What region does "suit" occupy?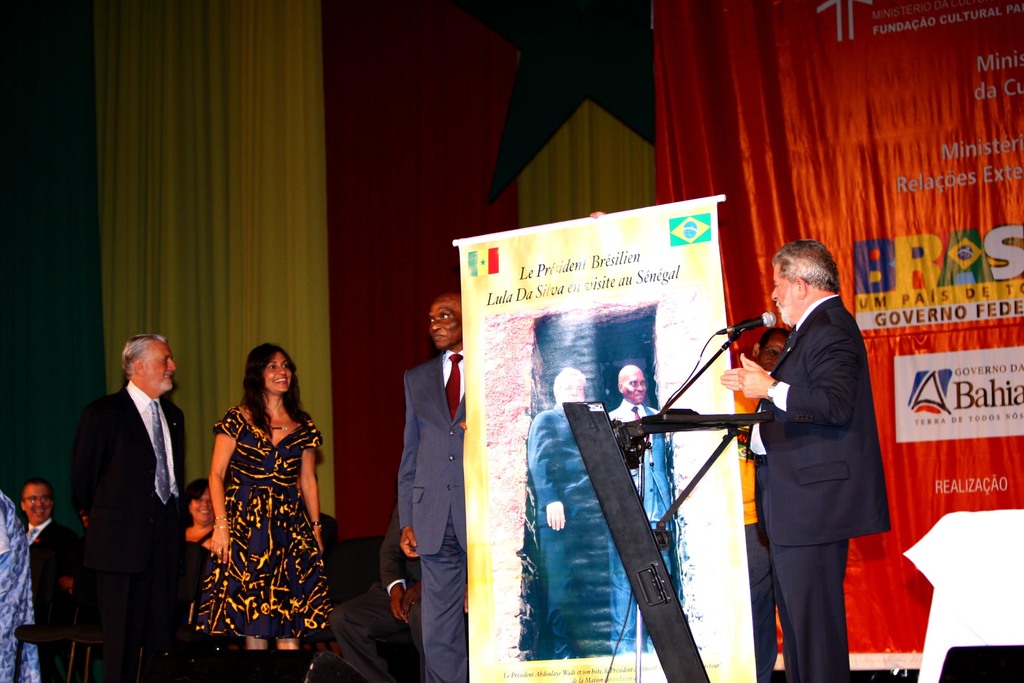
detection(745, 291, 886, 682).
